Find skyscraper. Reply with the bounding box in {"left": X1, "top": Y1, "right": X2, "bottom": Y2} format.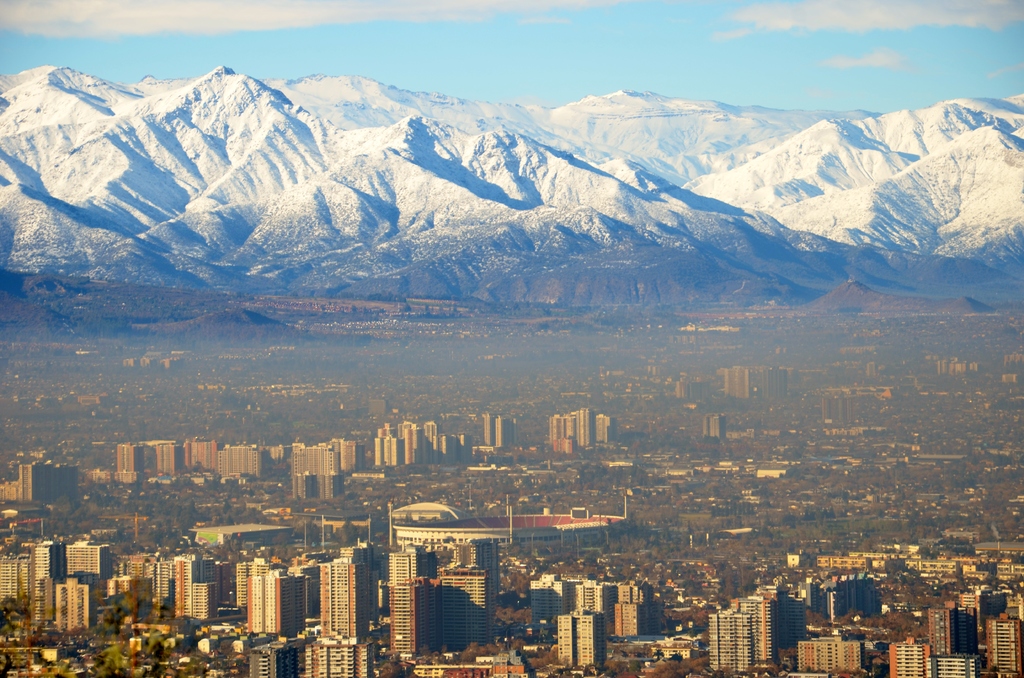
{"left": 704, "top": 415, "right": 726, "bottom": 442}.
